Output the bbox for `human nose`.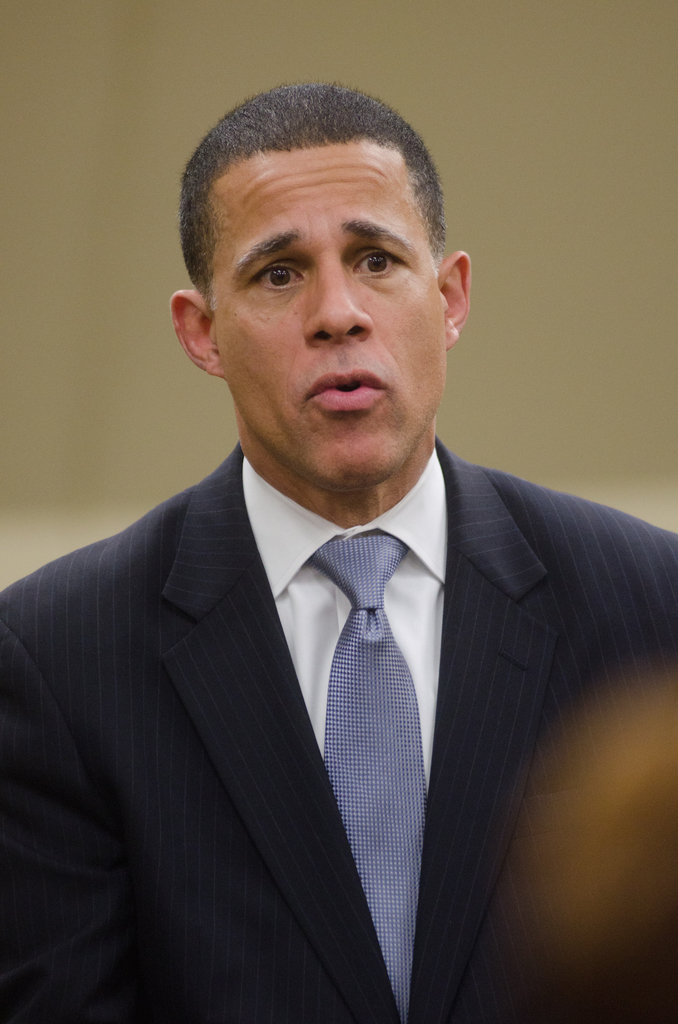
Rect(305, 249, 375, 350).
